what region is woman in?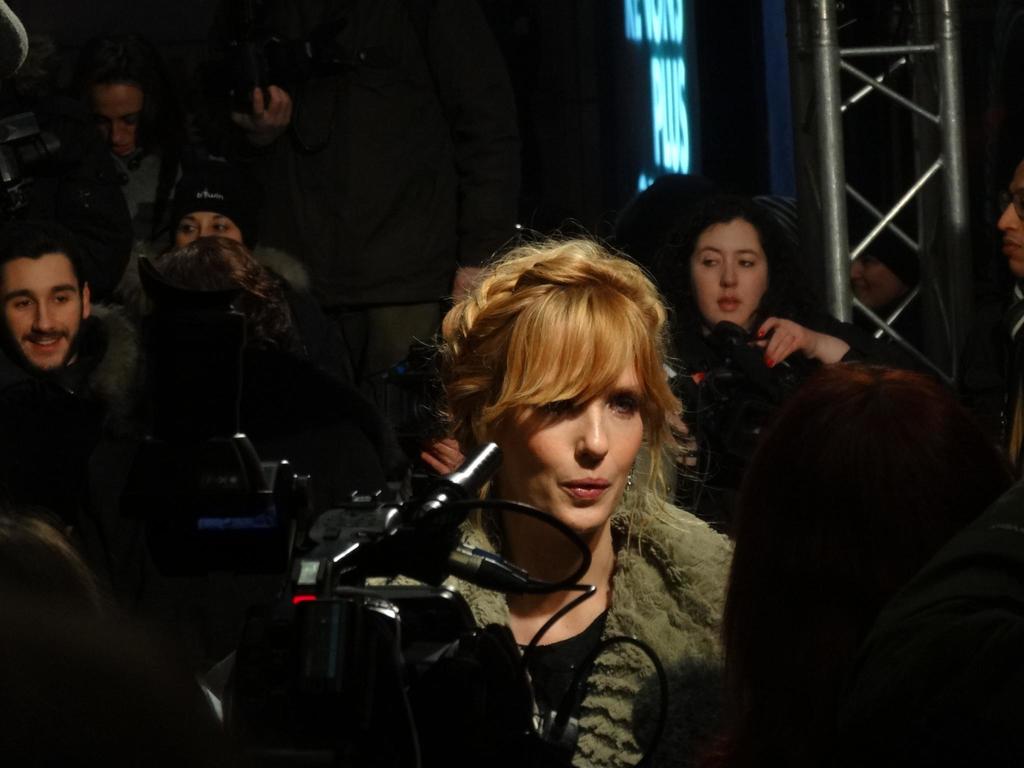
box=[144, 157, 319, 339].
